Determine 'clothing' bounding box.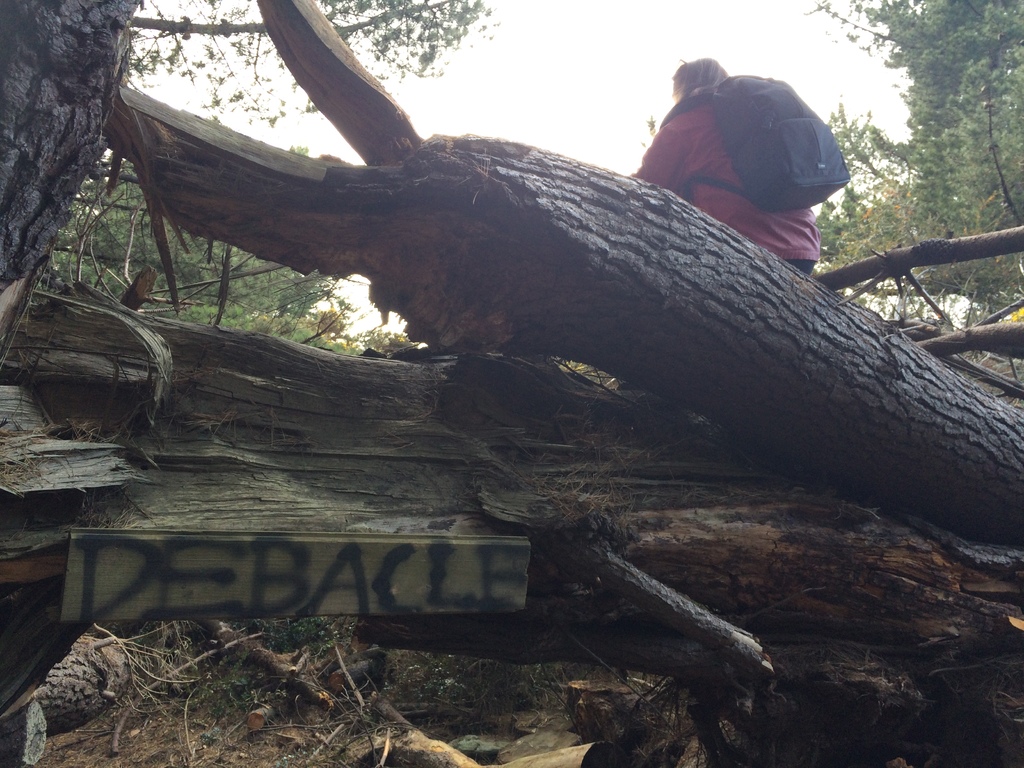
Determined: [x1=648, y1=93, x2=829, y2=273].
